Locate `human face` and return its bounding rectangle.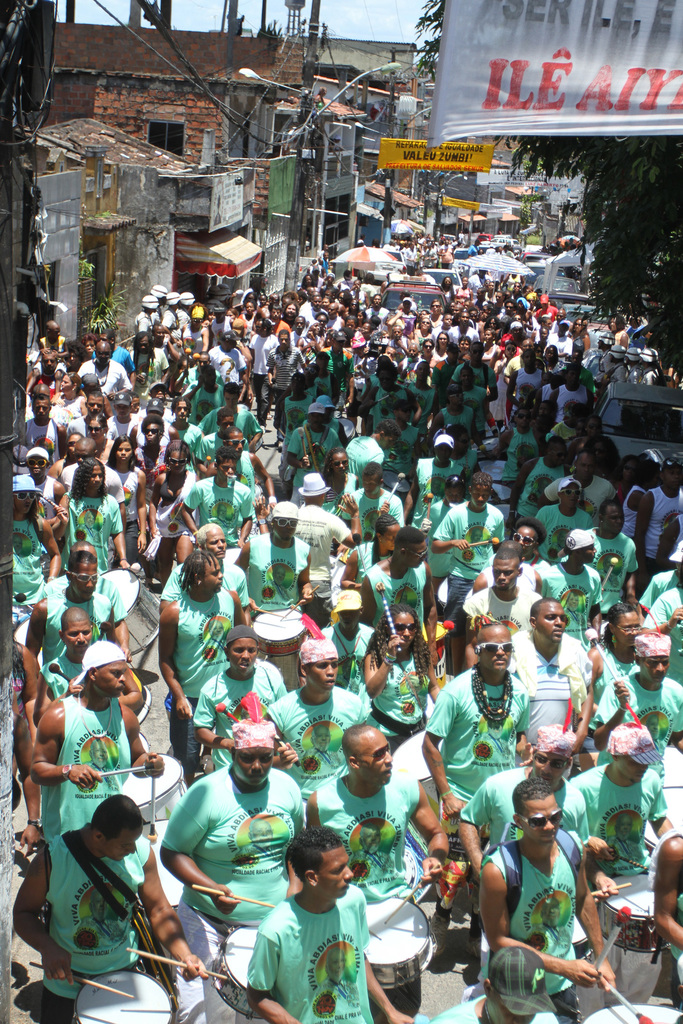
left=343, top=319, right=356, bottom=334.
